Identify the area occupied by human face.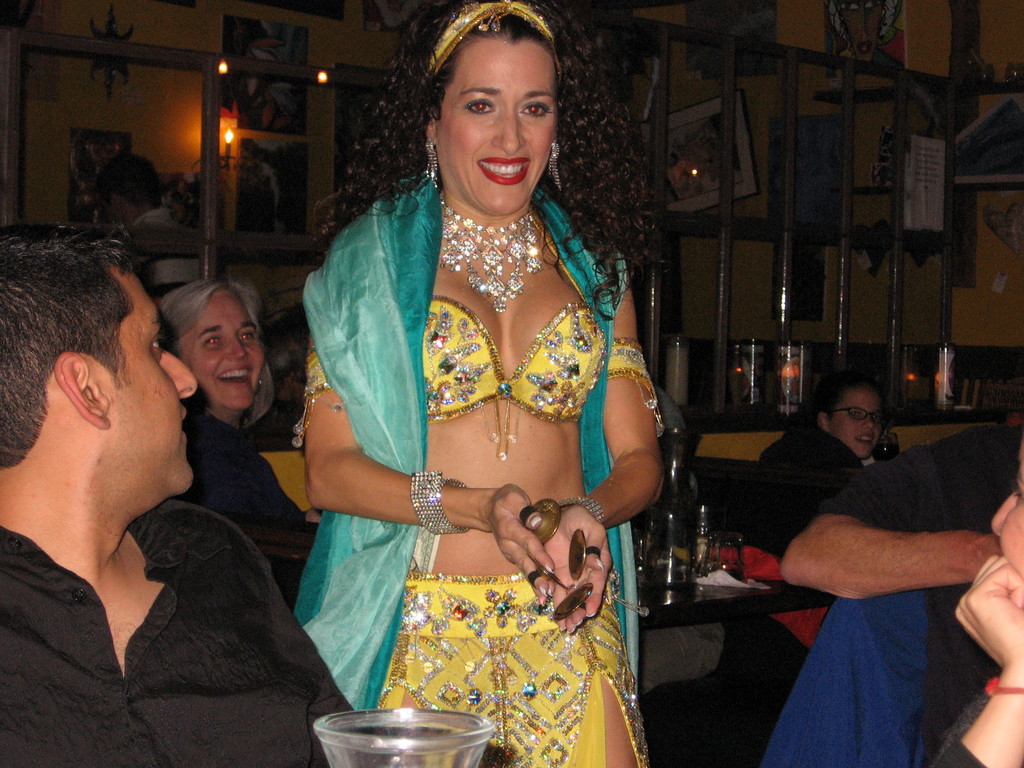
Area: [x1=434, y1=29, x2=556, y2=214].
